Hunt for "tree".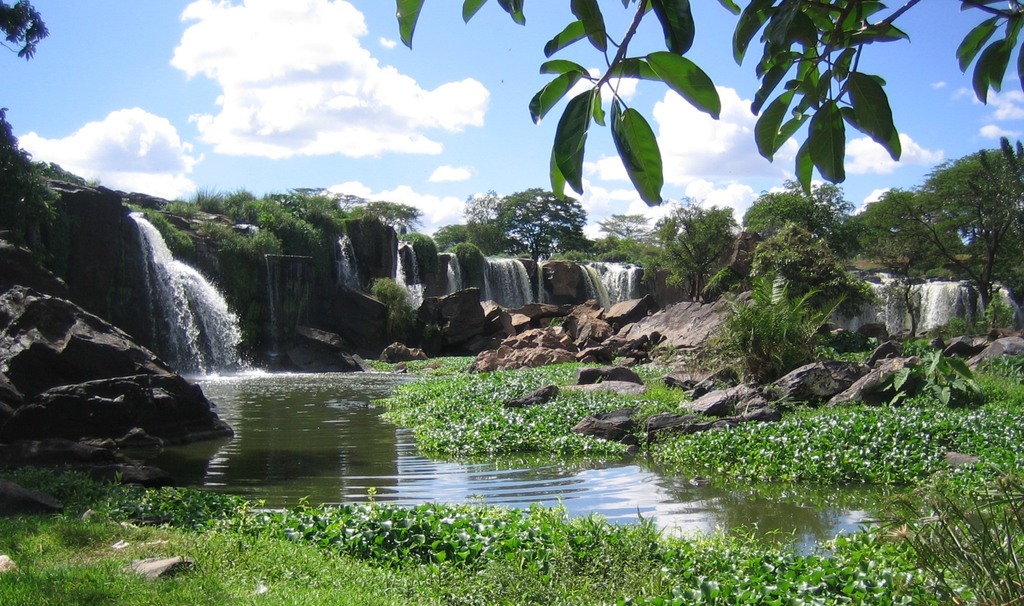
Hunted down at crop(596, 205, 645, 250).
